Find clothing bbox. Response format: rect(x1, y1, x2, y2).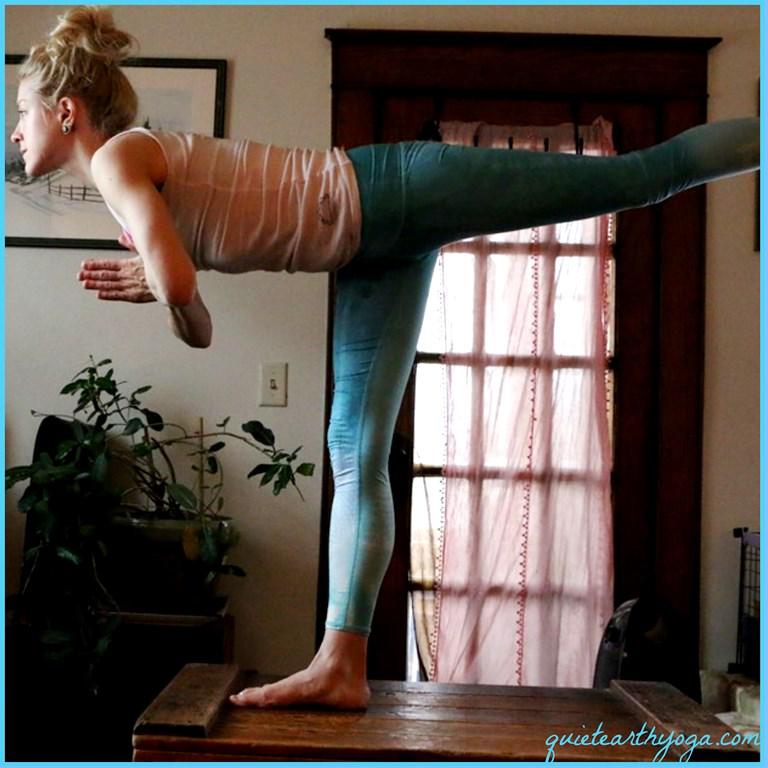
rect(104, 69, 680, 717).
